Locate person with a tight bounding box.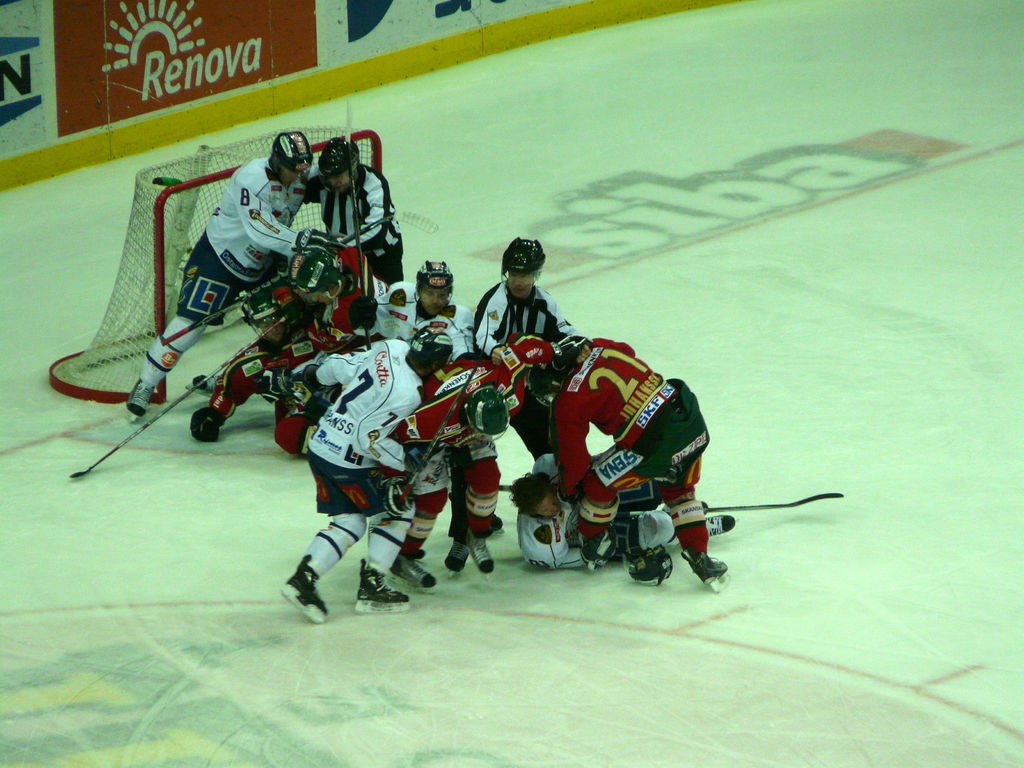
detection(277, 323, 456, 628).
